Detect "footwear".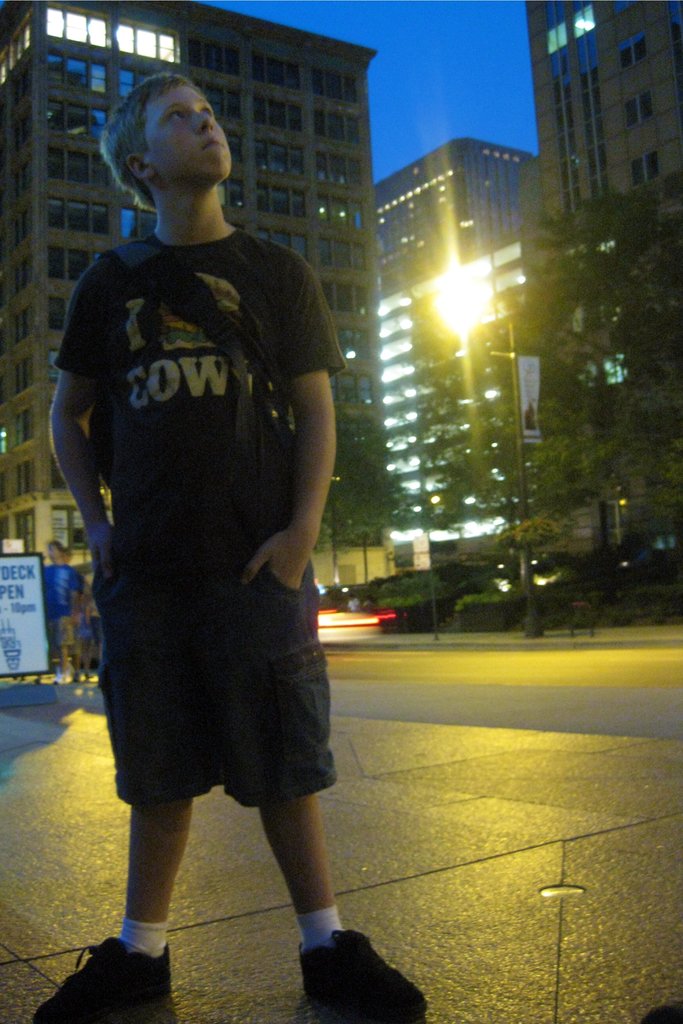
Detected at crop(298, 930, 427, 1023).
